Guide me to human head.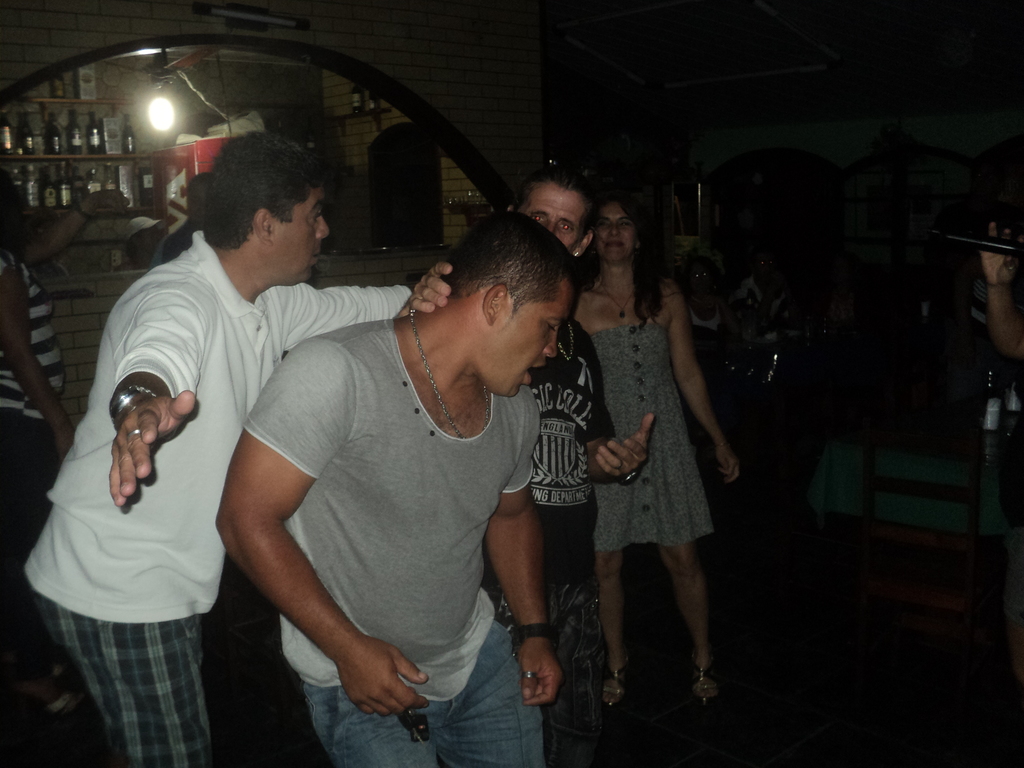
Guidance: <box>204,128,332,288</box>.
